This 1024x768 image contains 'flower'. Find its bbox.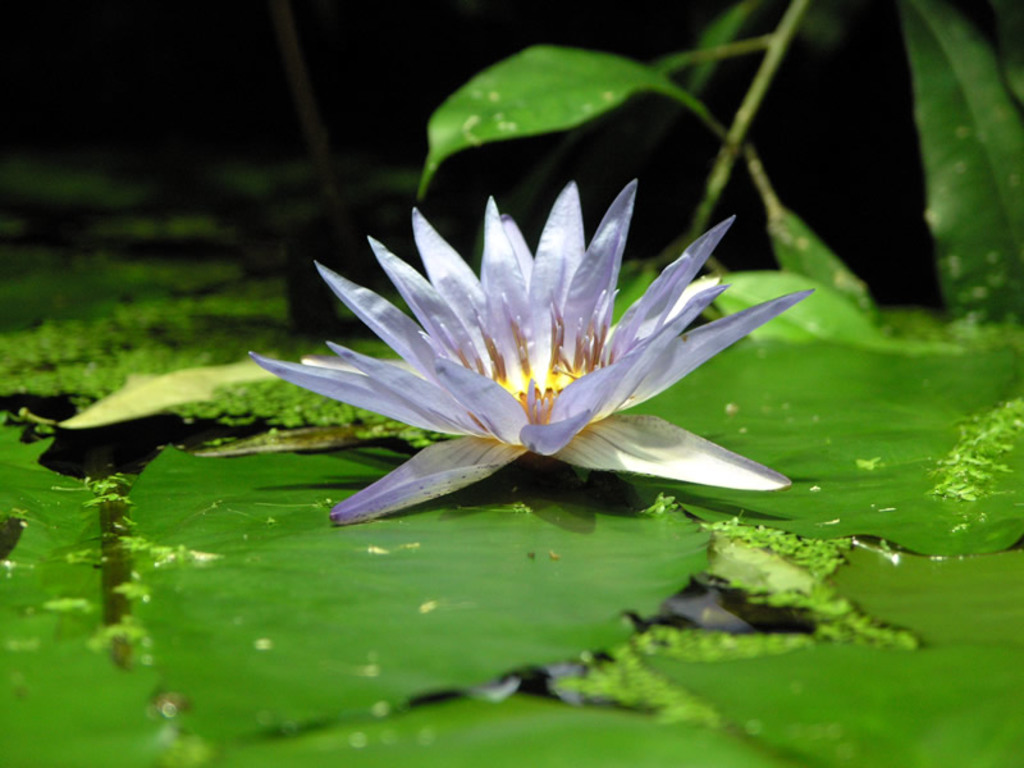
Rect(256, 168, 803, 550).
